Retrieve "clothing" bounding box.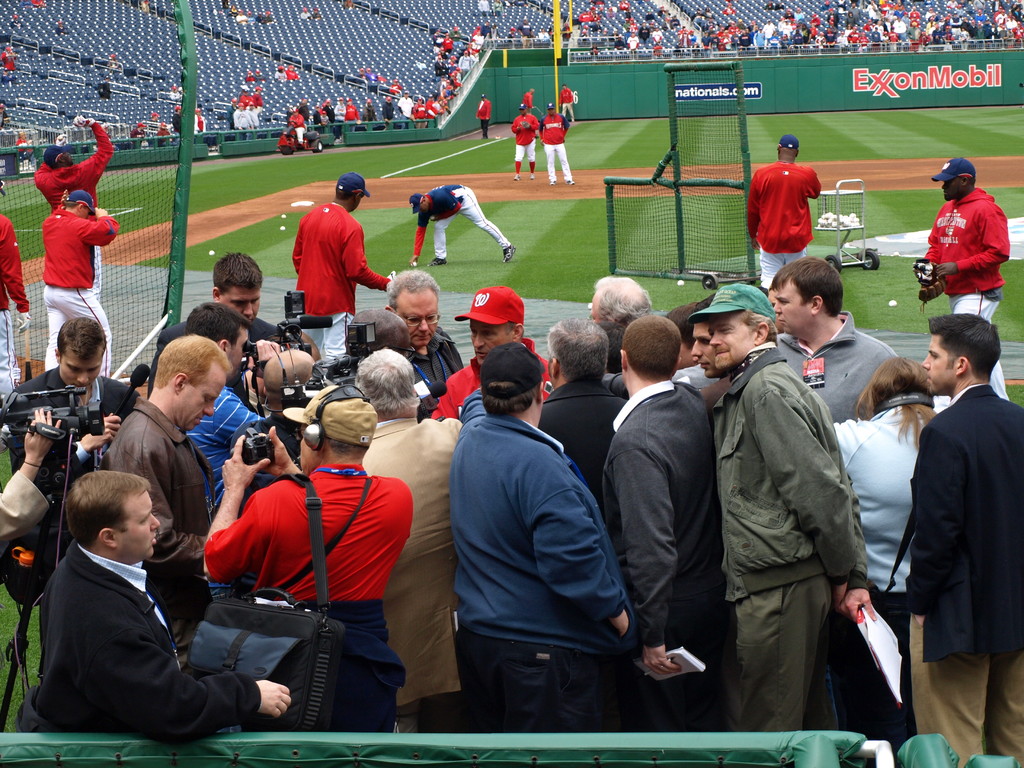
Bounding box: locate(630, 23, 636, 32).
